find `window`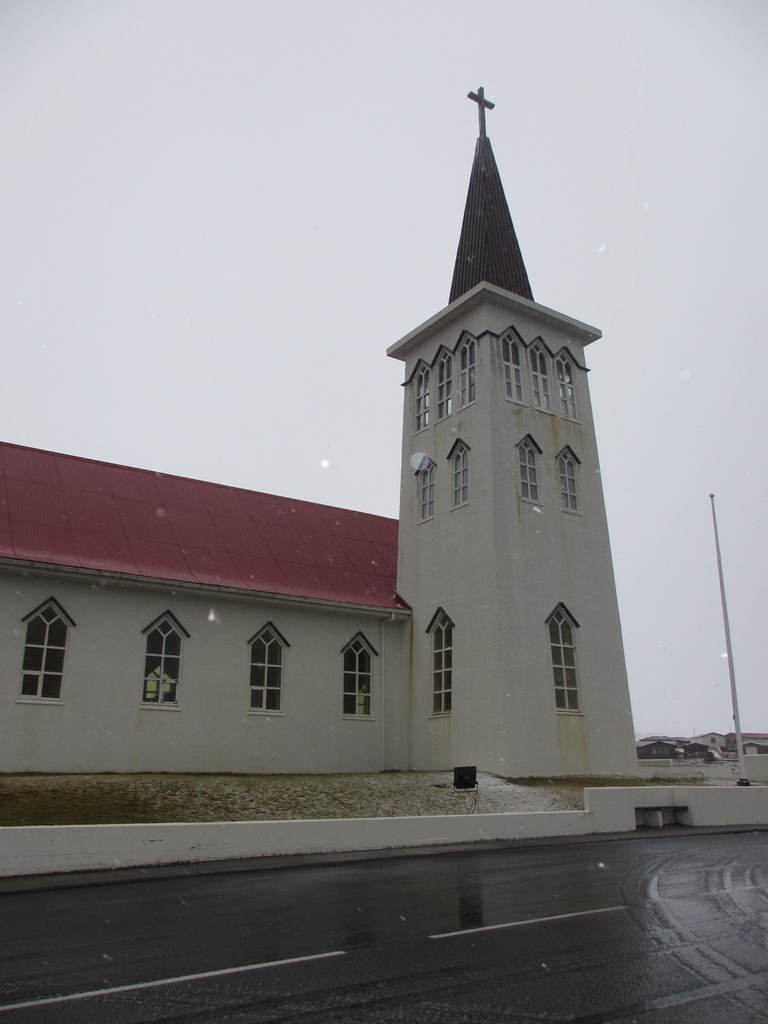
{"x1": 556, "y1": 440, "x2": 575, "y2": 507}
